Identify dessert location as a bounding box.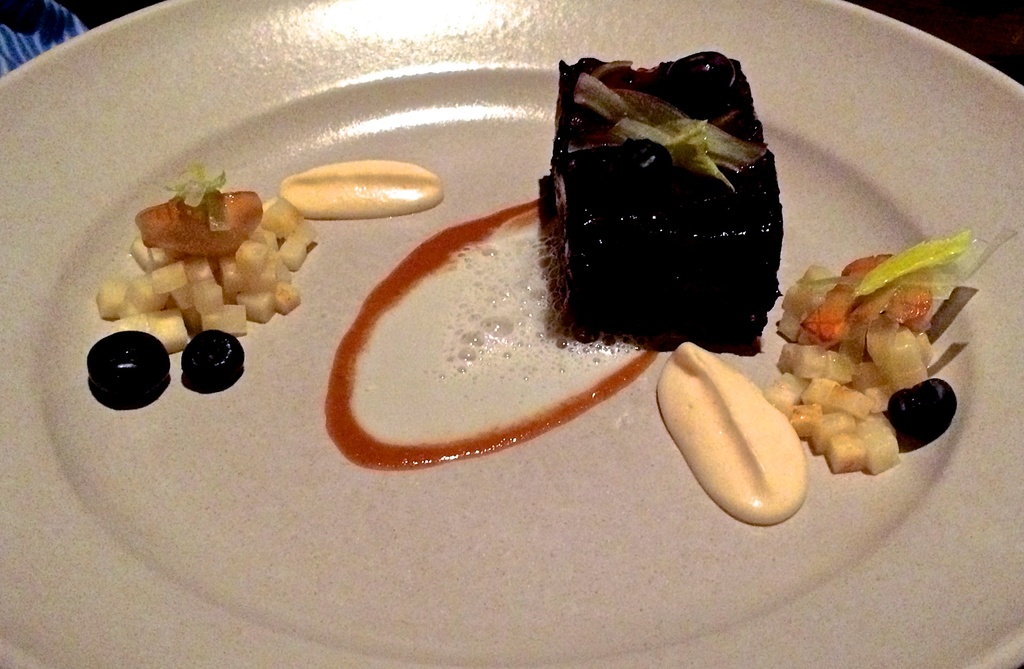
[83, 166, 438, 415].
